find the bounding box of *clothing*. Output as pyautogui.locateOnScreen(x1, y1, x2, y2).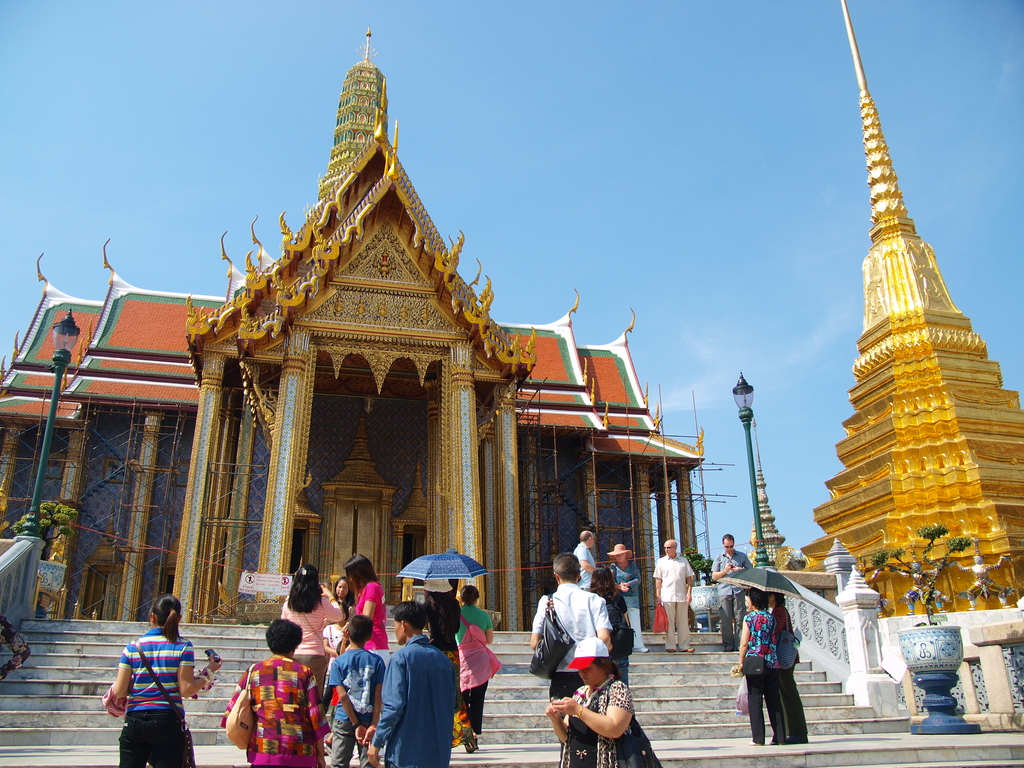
pyautogui.locateOnScreen(656, 554, 692, 646).
